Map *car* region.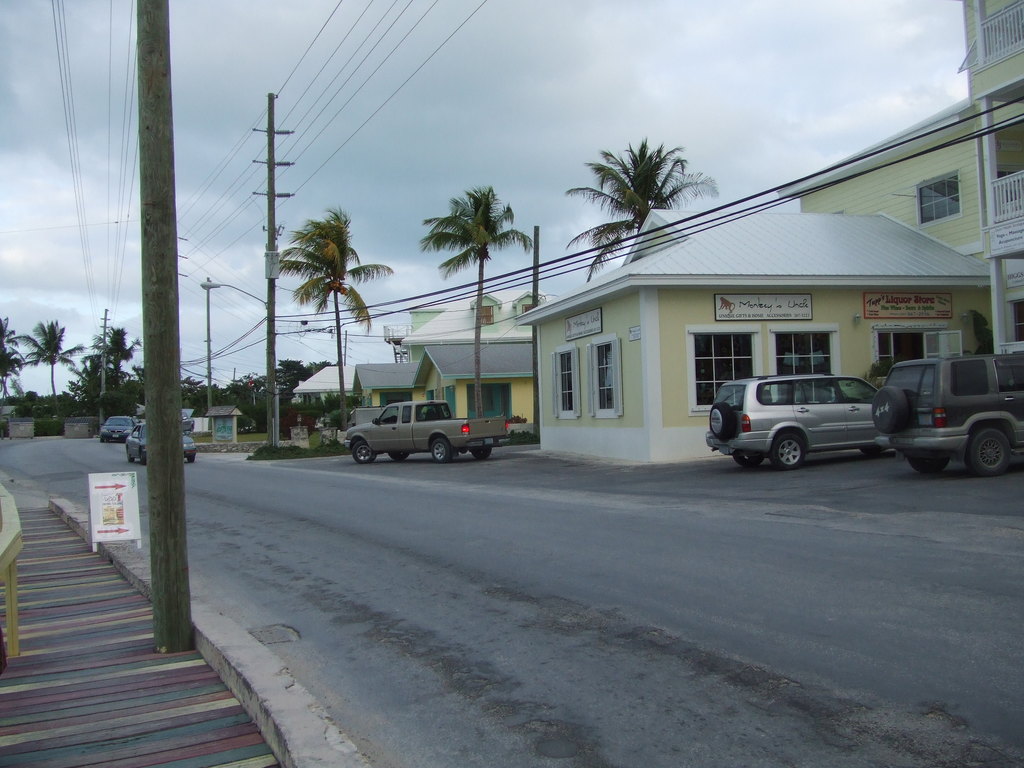
Mapped to rect(707, 376, 894, 470).
